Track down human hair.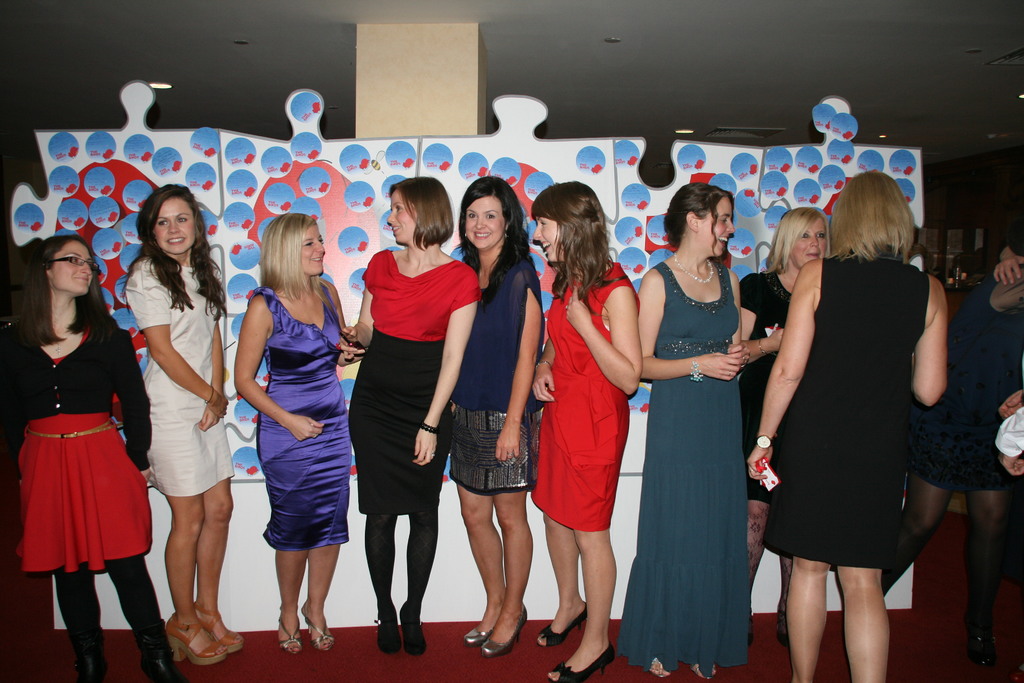
Tracked to 662,183,735,263.
